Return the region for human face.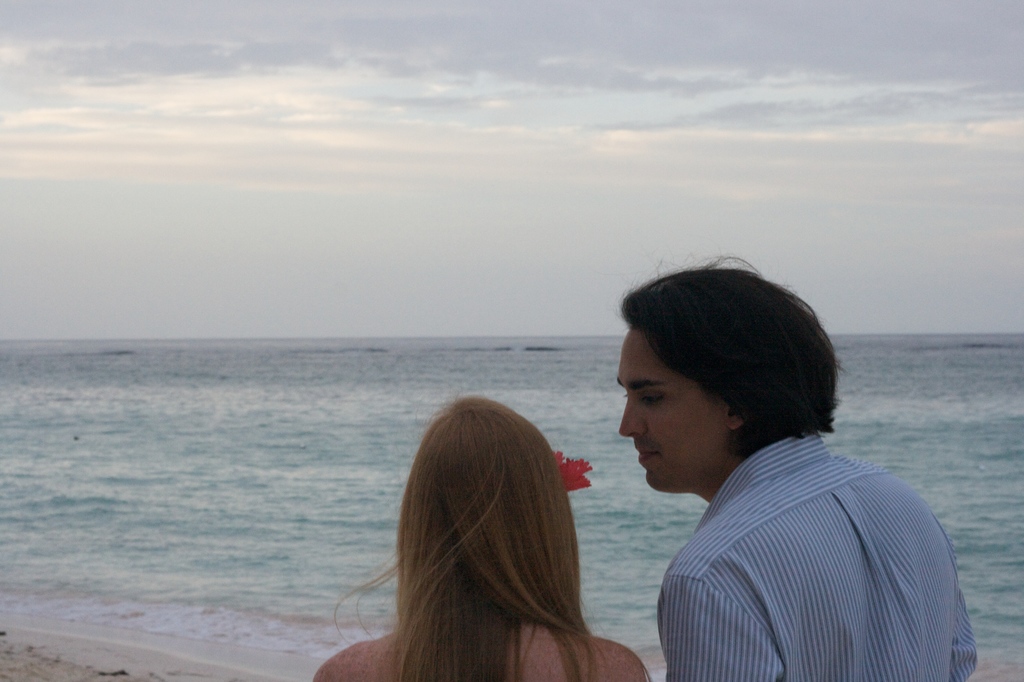
(619, 330, 726, 492).
